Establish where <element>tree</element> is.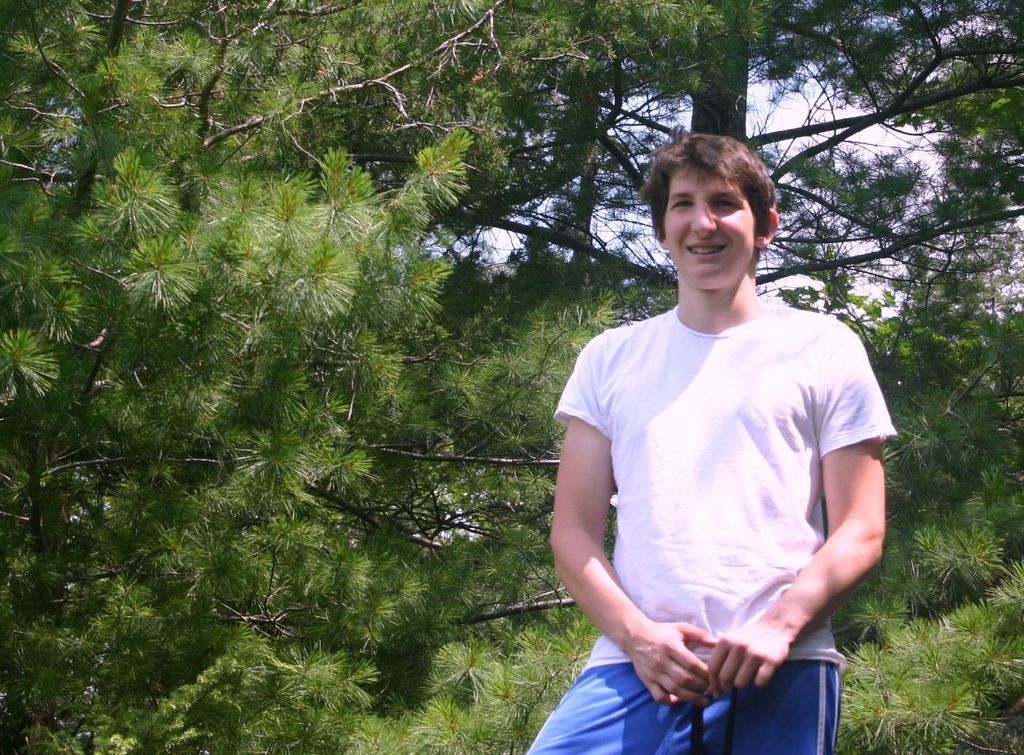
Established at x1=0, y1=0, x2=1023, y2=754.
